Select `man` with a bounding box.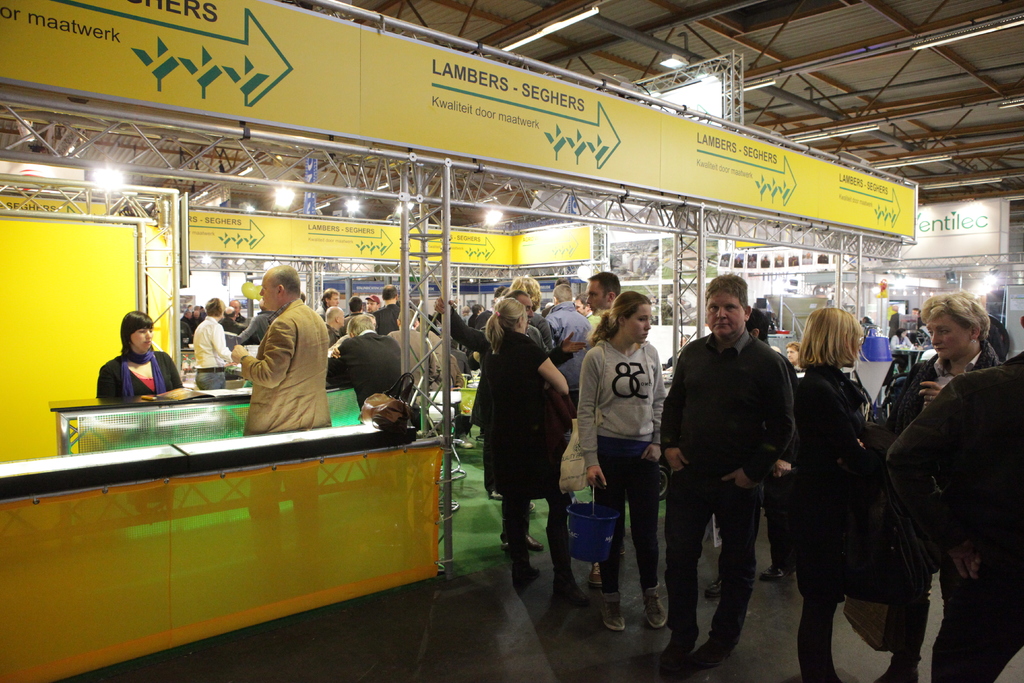
(x1=585, y1=256, x2=630, y2=346).
